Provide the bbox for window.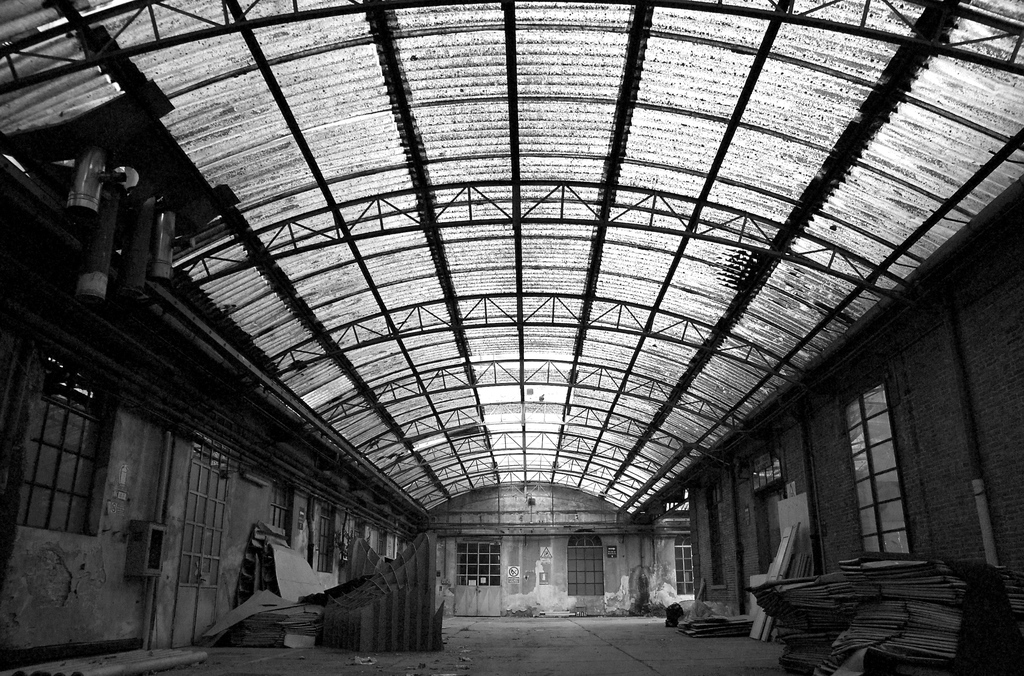
309 511 333 575.
